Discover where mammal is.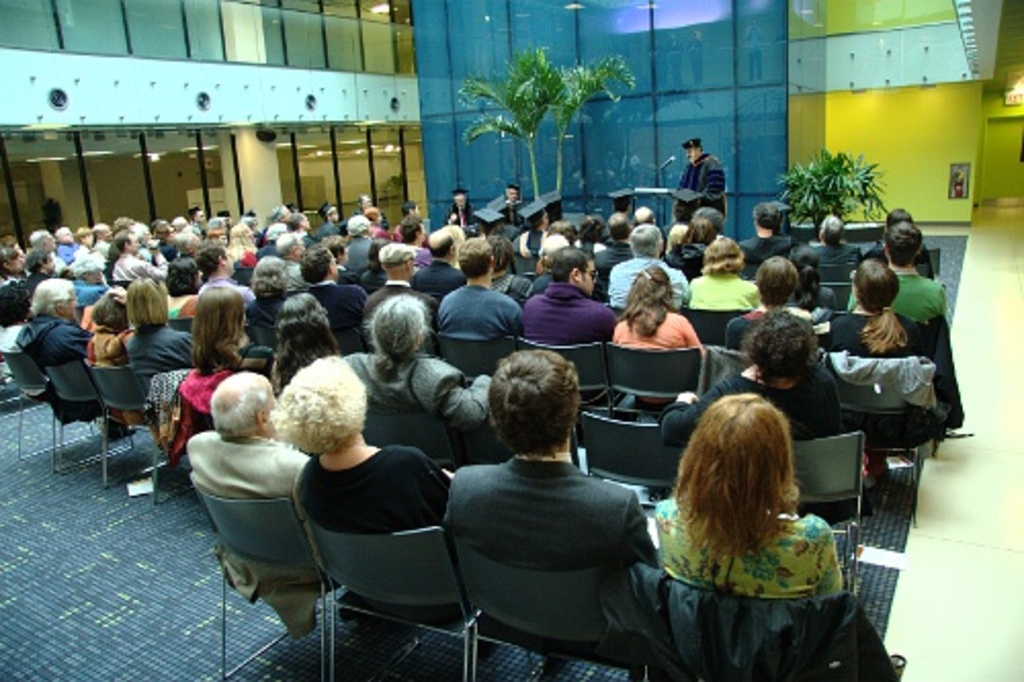
Discovered at Rect(158, 256, 203, 328).
